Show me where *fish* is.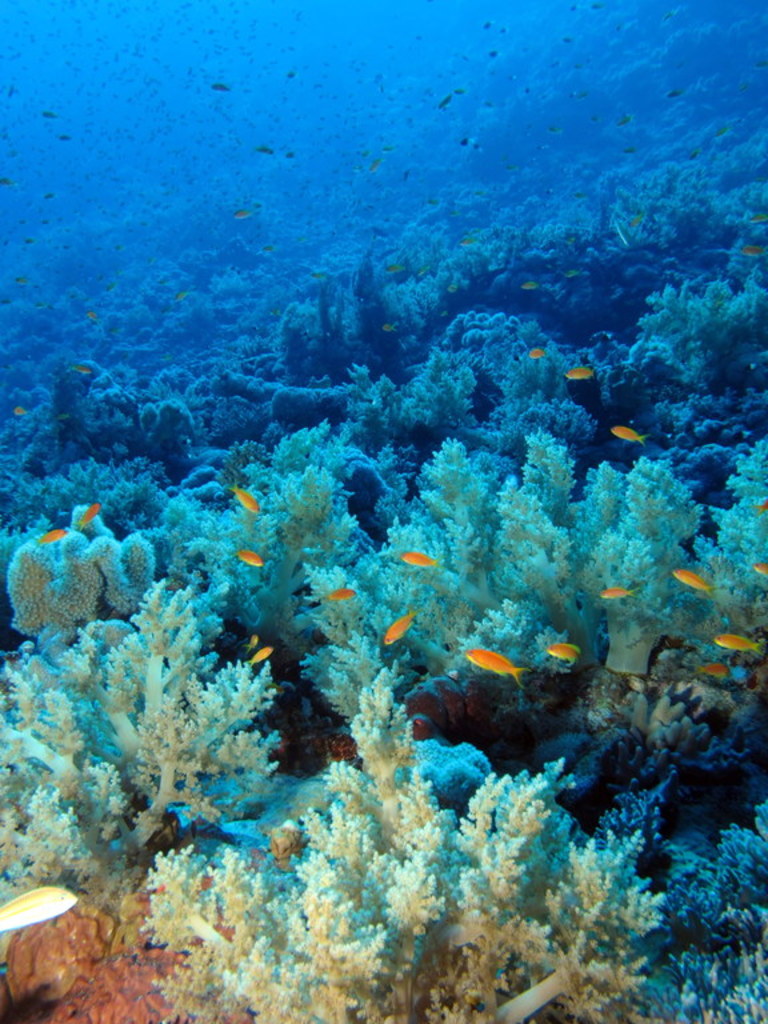
*fish* is at {"left": 545, "top": 645, "right": 579, "bottom": 663}.
